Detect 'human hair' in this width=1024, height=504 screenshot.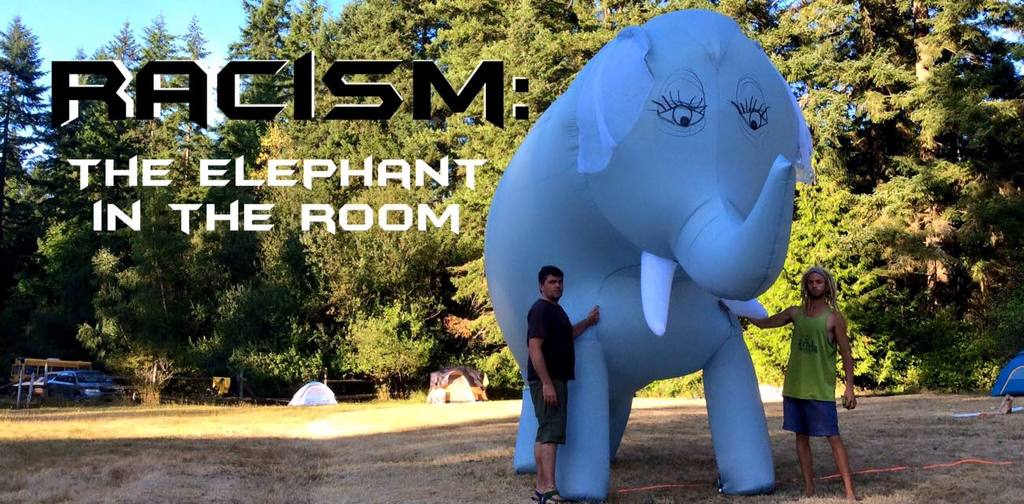
Detection: box(796, 262, 843, 317).
